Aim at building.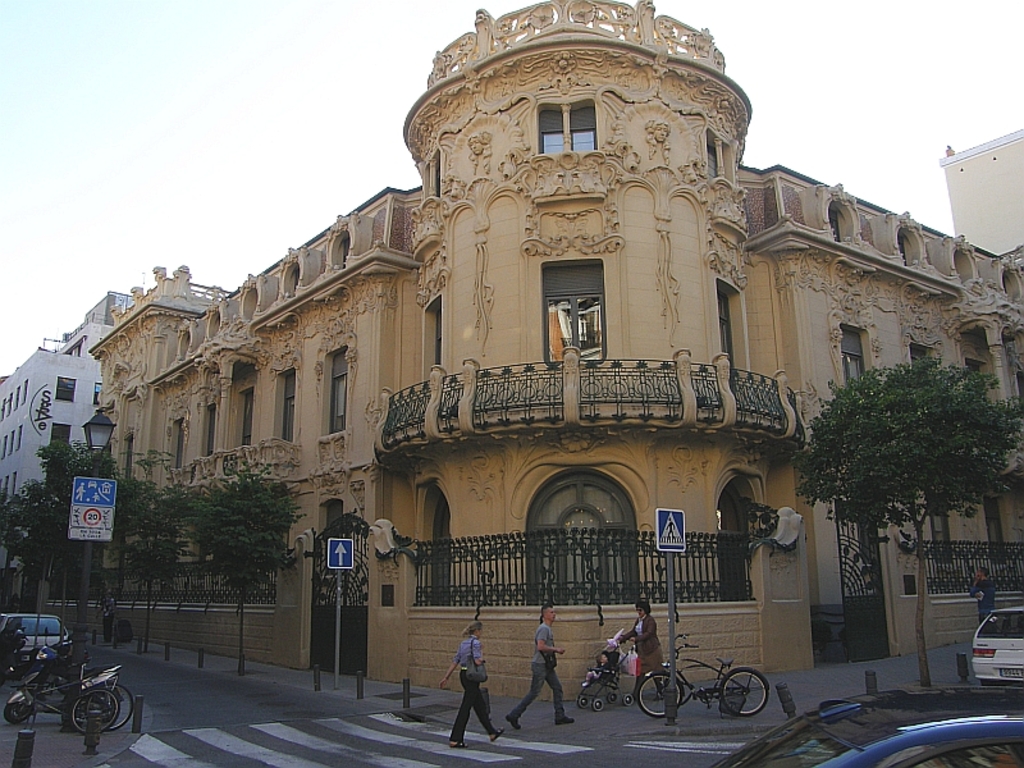
Aimed at [93,0,1023,700].
